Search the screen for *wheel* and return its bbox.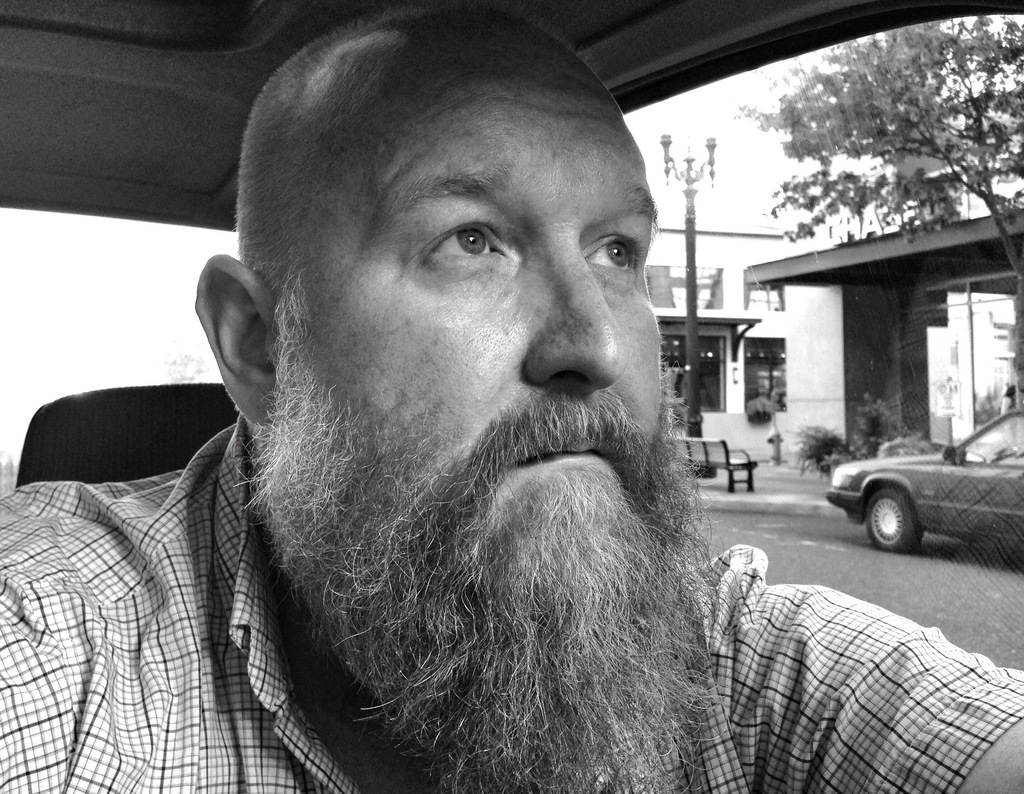
Found: bbox=(864, 485, 919, 547).
